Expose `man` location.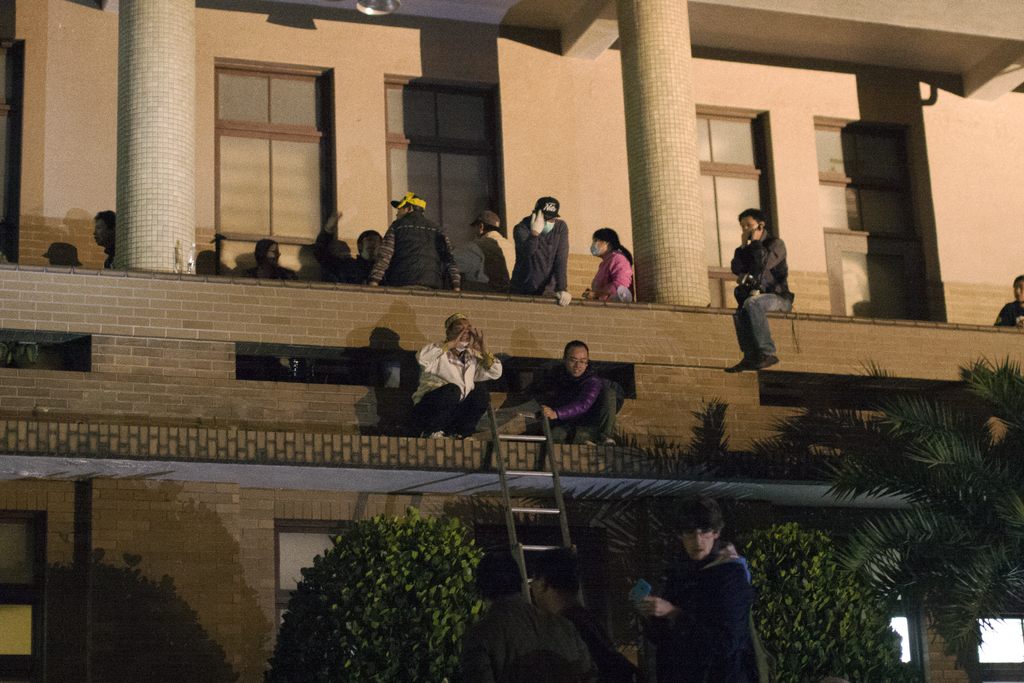
Exposed at {"left": 457, "top": 205, "right": 518, "bottom": 283}.
